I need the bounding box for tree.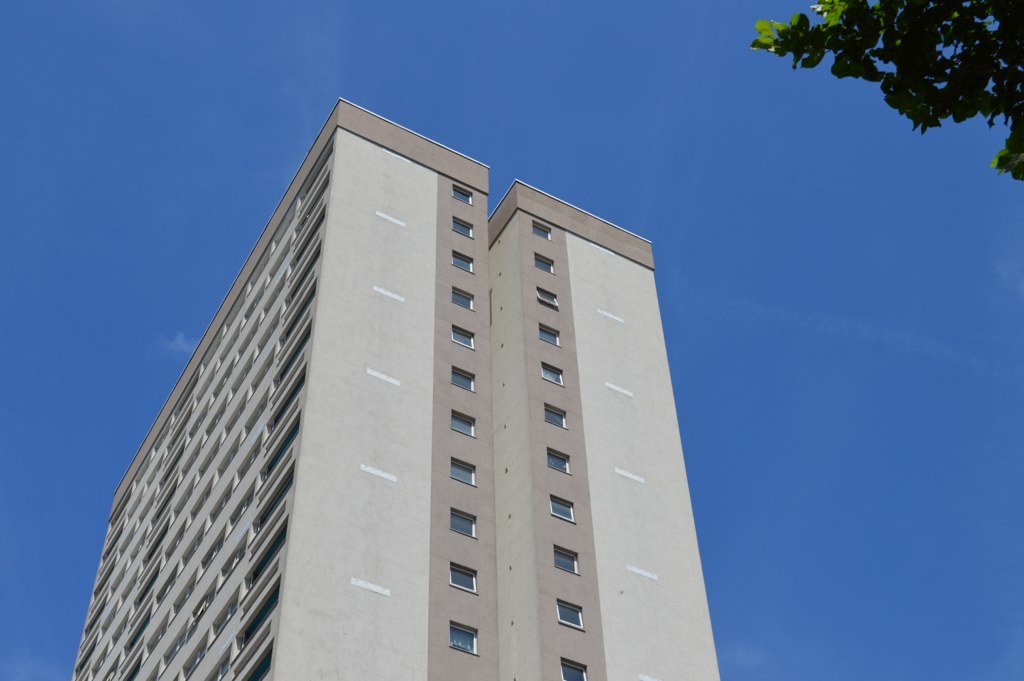
Here it is: 744, 12, 1011, 150.
